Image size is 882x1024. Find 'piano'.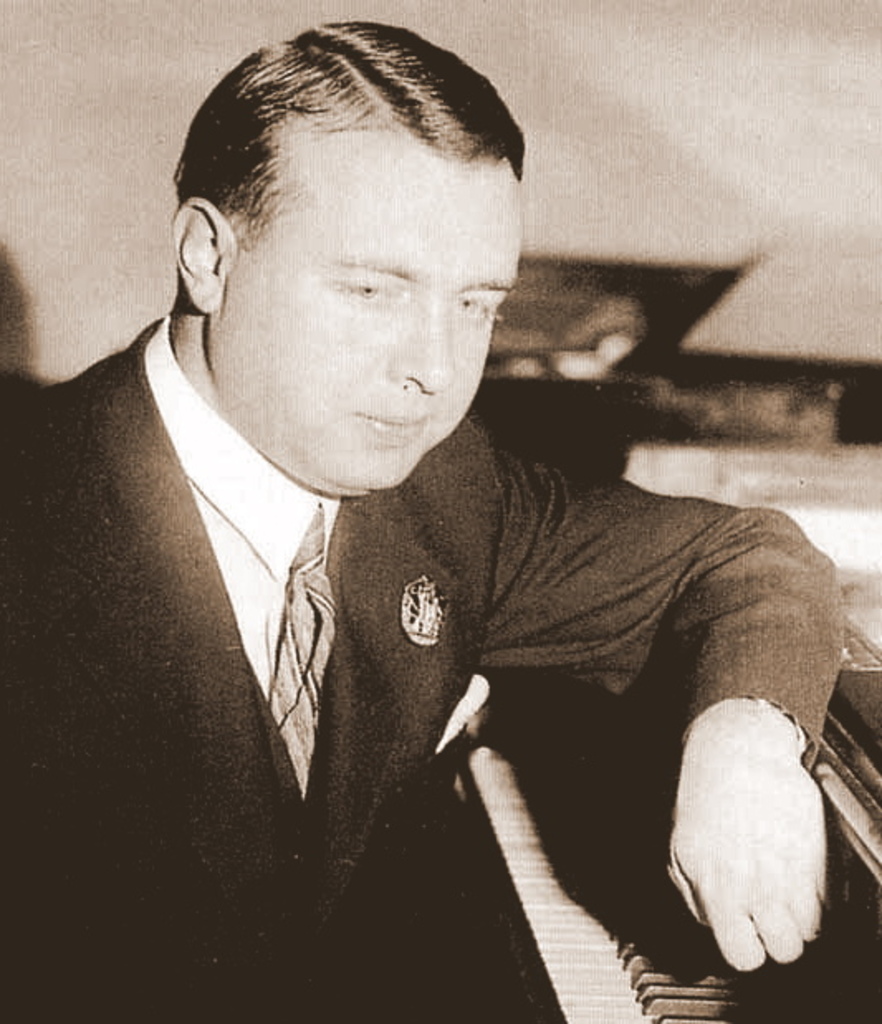
left=463, top=503, right=880, bottom=1022.
